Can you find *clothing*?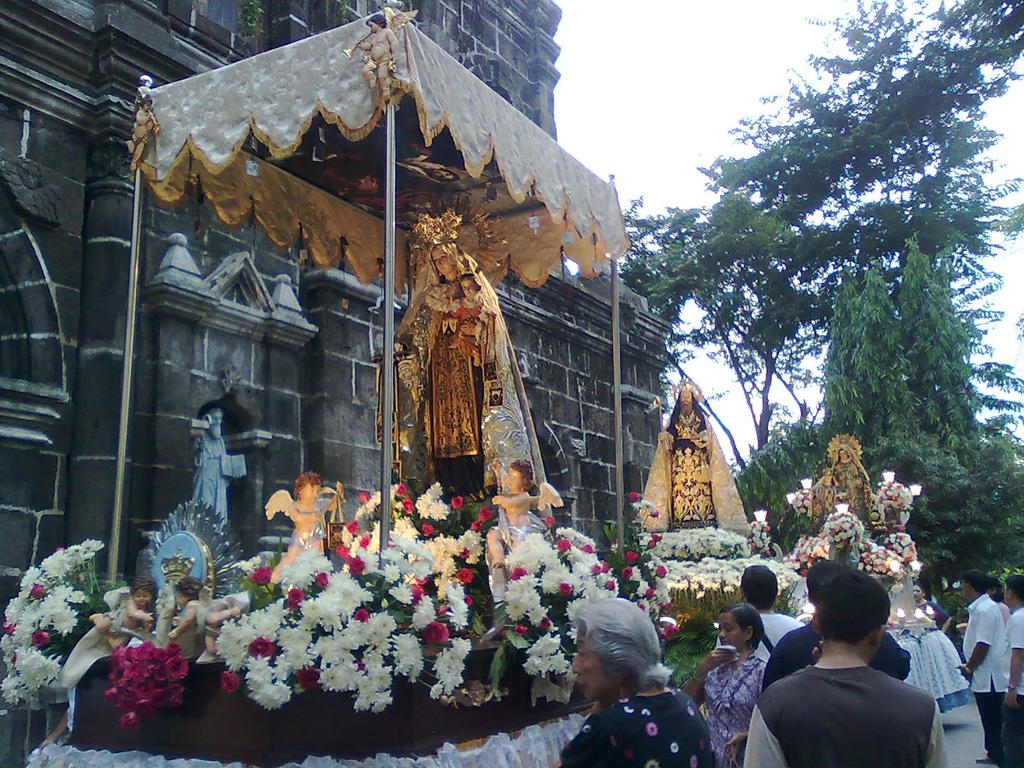
Yes, bounding box: 963,591,1004,760.
